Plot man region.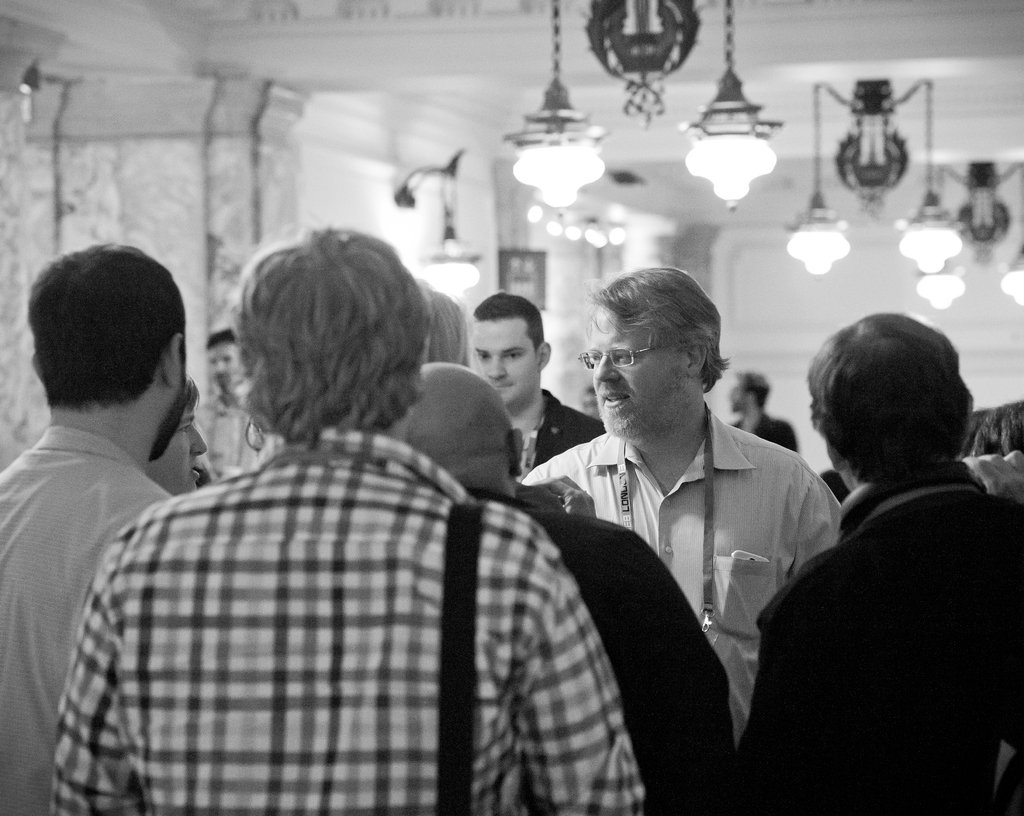
Plotted at crop(44, 223, 645, 815).
